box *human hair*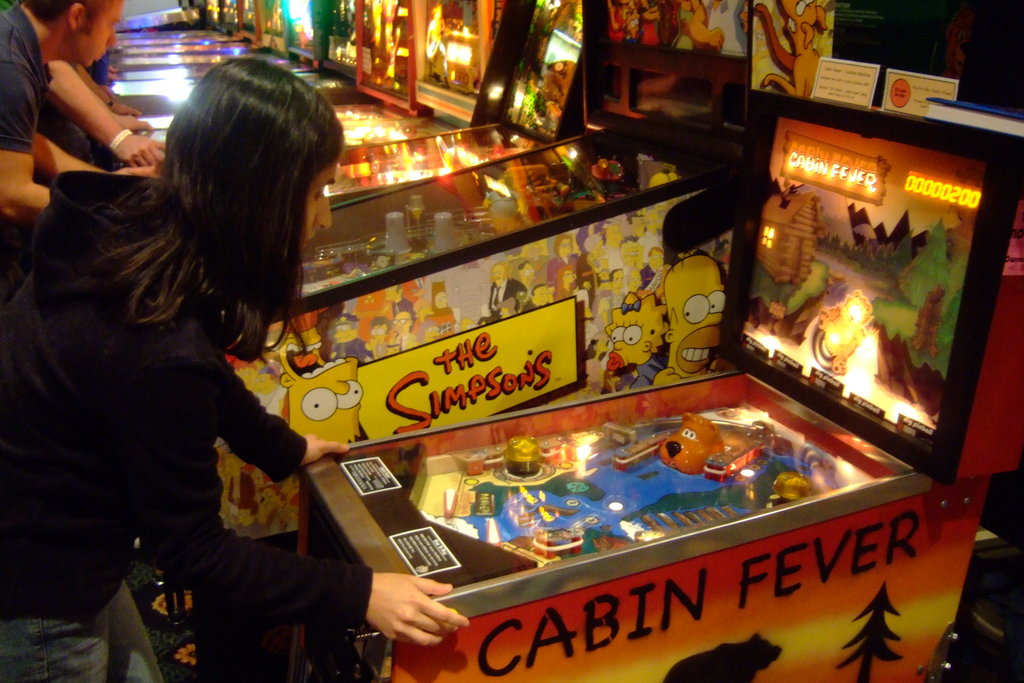
<box>493,263,511,277</box>
